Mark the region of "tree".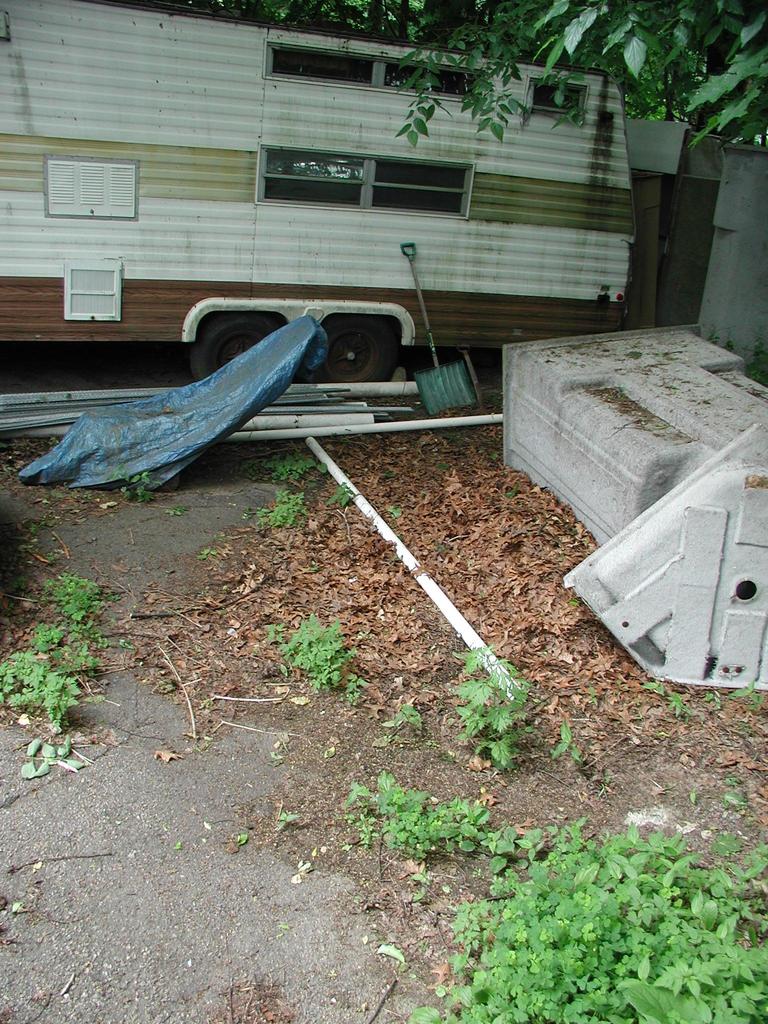
Region: pyautogui.locateOnScreen(164, 0, 767, 163).
